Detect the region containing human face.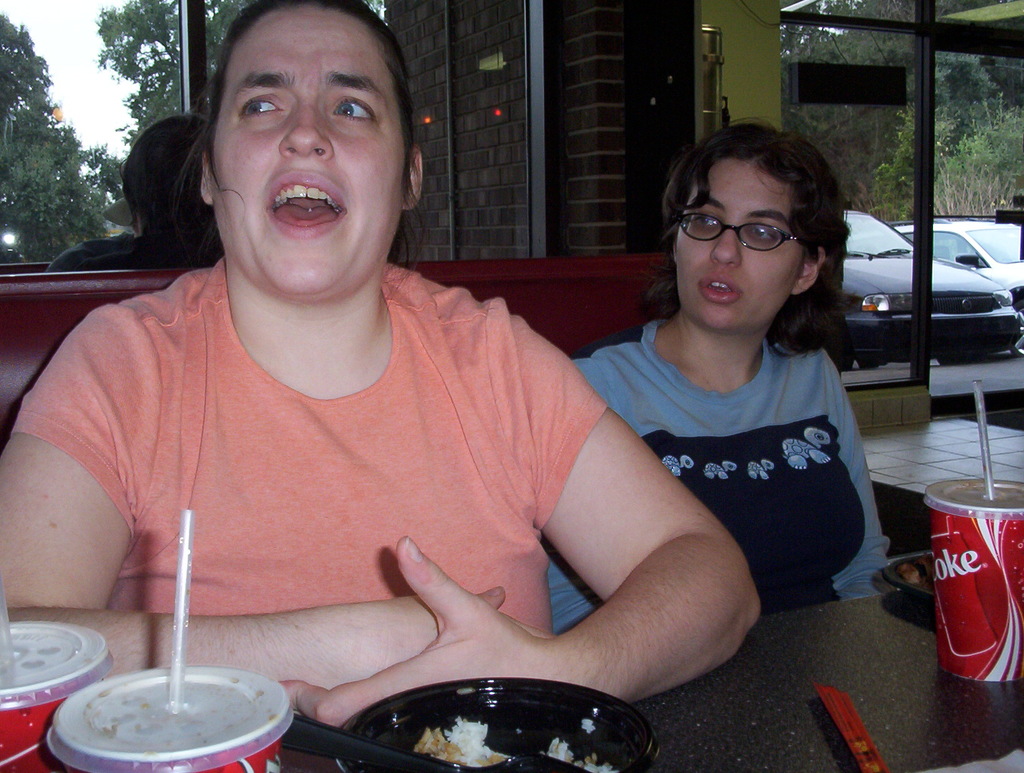
x1=677, y1=159, x2=806, y2=333.
